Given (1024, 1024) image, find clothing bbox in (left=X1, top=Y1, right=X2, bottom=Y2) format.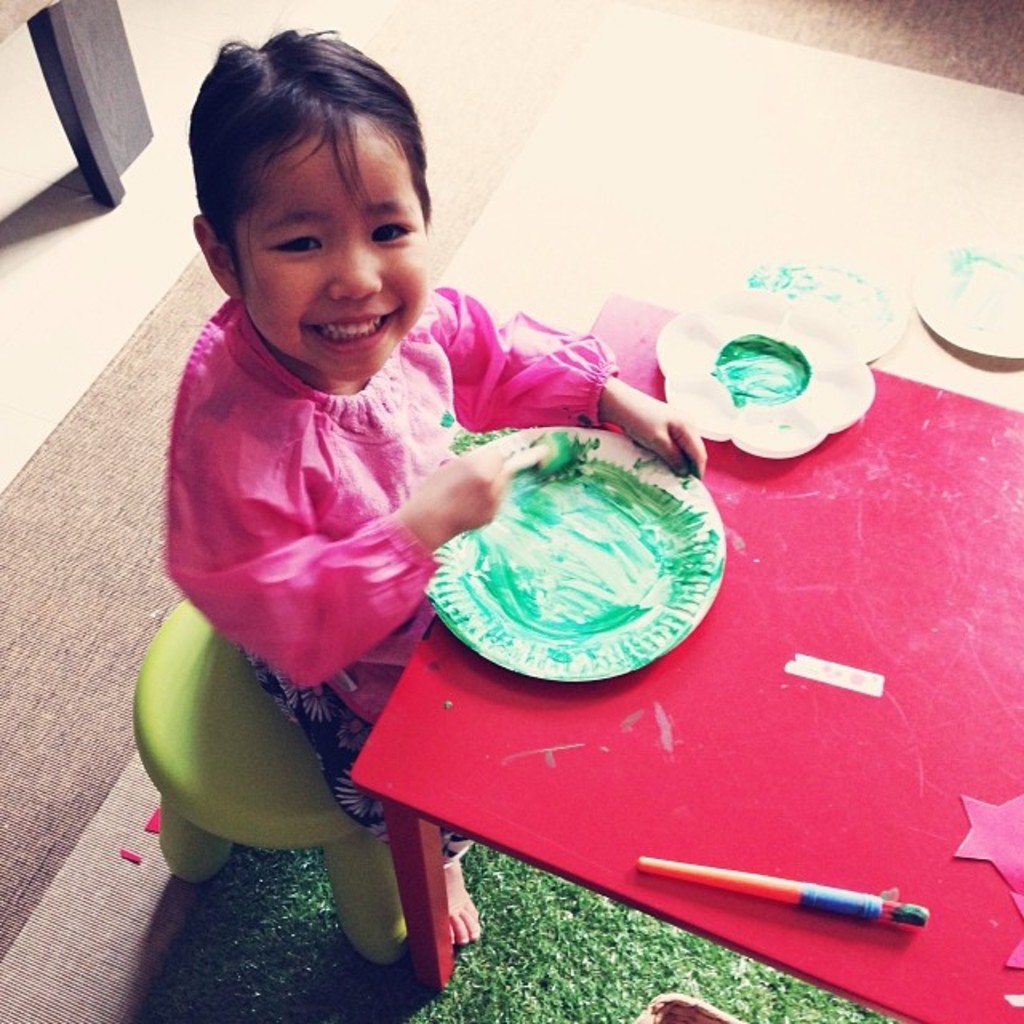
(left=157, top=278, right=627, bottom=862).
